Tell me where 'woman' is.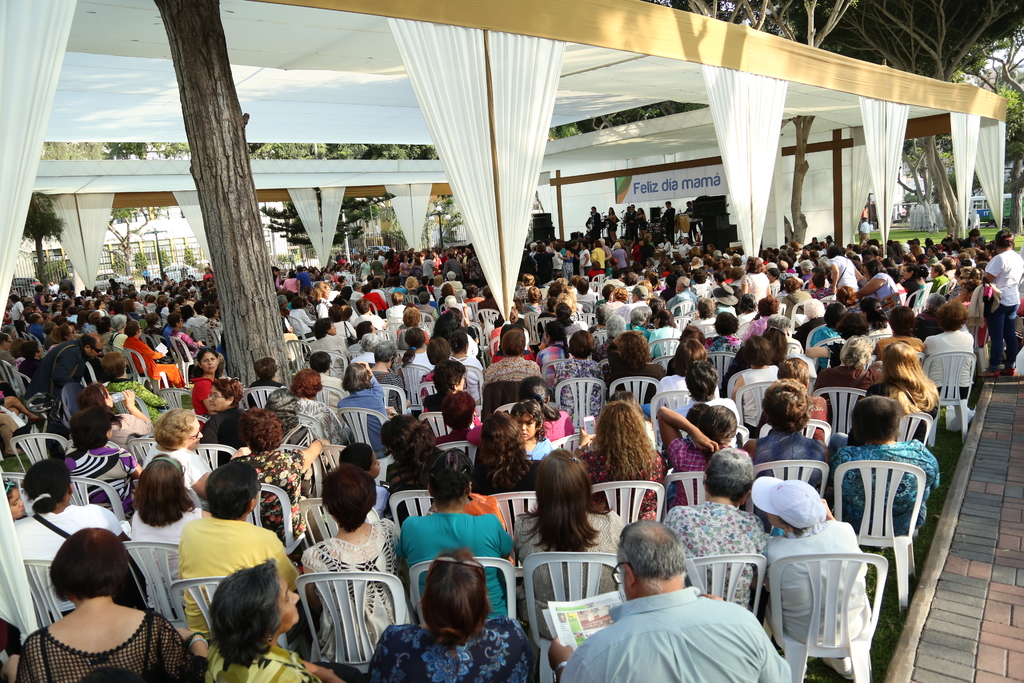
'woman' is at 341/359/388/457.
